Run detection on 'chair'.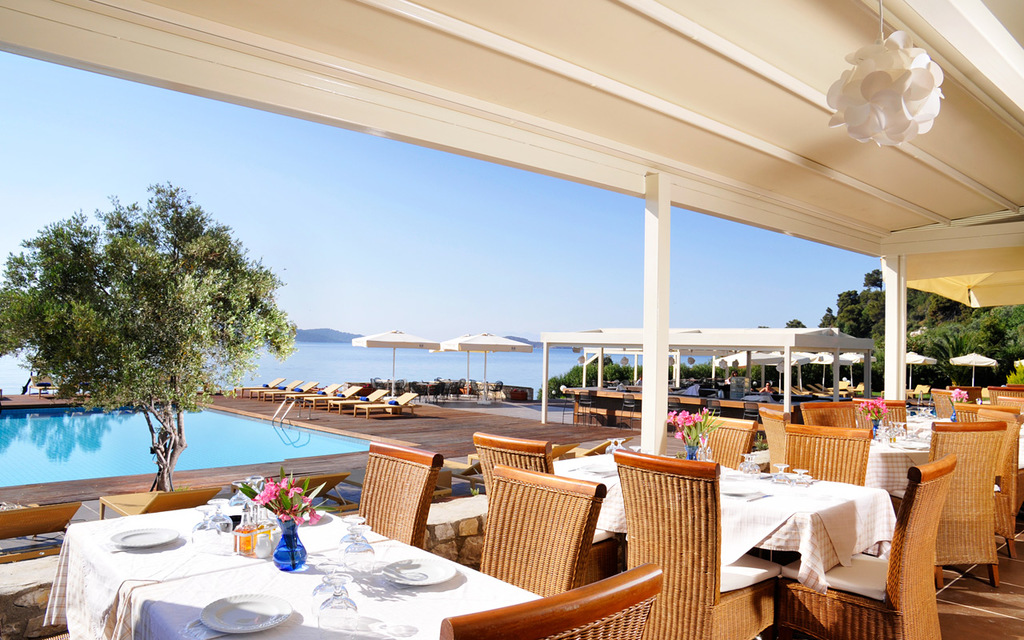
Result: 442 551 662 639.
